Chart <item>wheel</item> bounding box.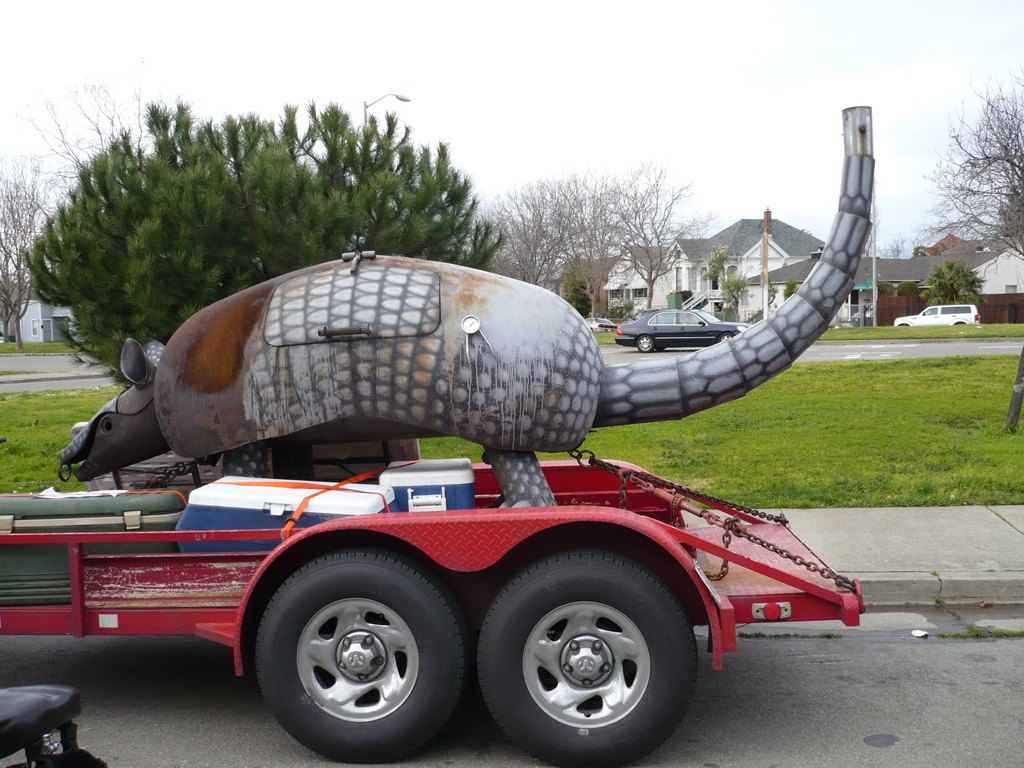
Charted: 634, 335, 655, 355.
